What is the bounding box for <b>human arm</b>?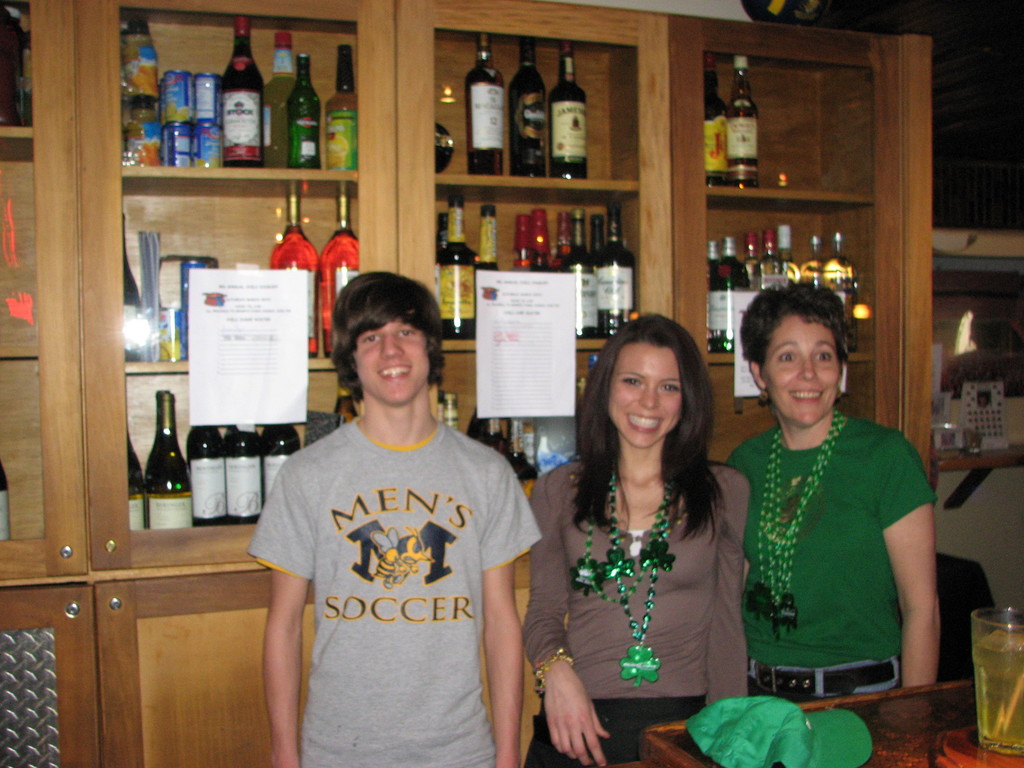
478/468/523/767.
